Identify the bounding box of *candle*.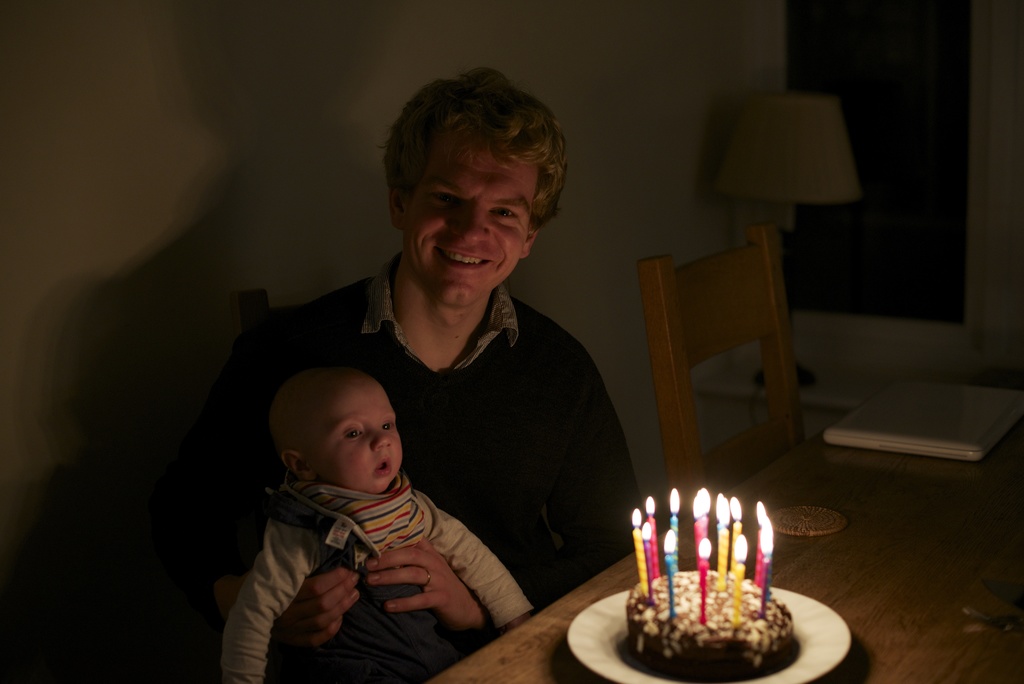
x1=752 y1=503 x2=768 y2=582.
